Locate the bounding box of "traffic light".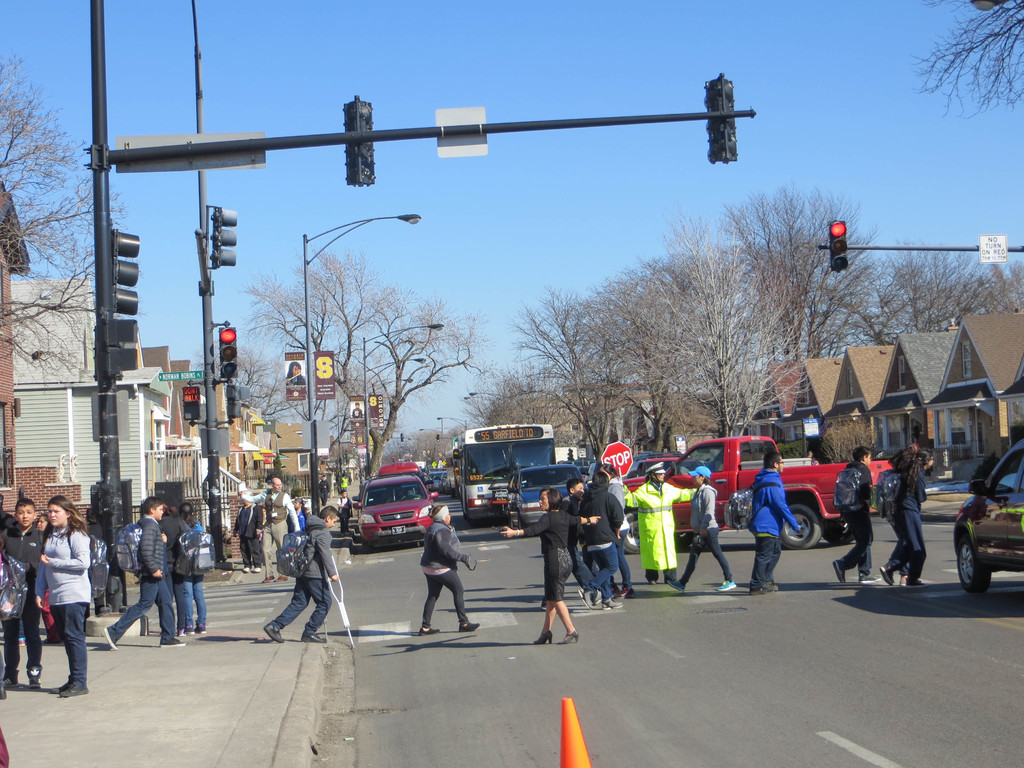
Bounding box: 115,226,140,317.
